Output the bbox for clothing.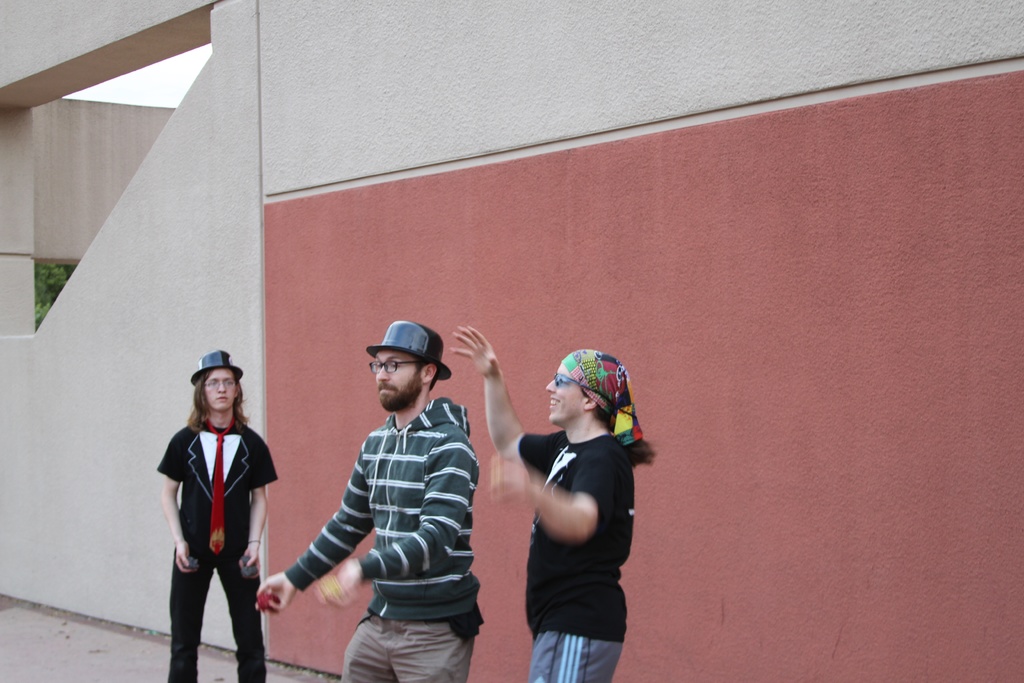
(left=268, top=341, right=500, bottom=678).
